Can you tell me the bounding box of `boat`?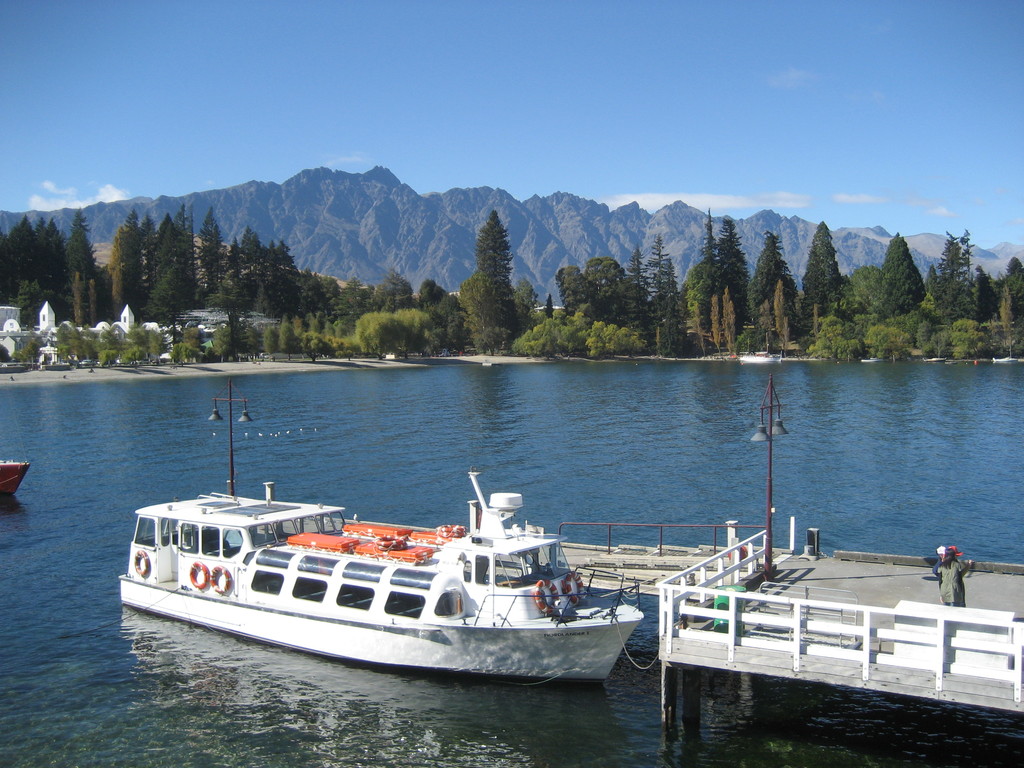
crop(0, 461, 30, 495).
